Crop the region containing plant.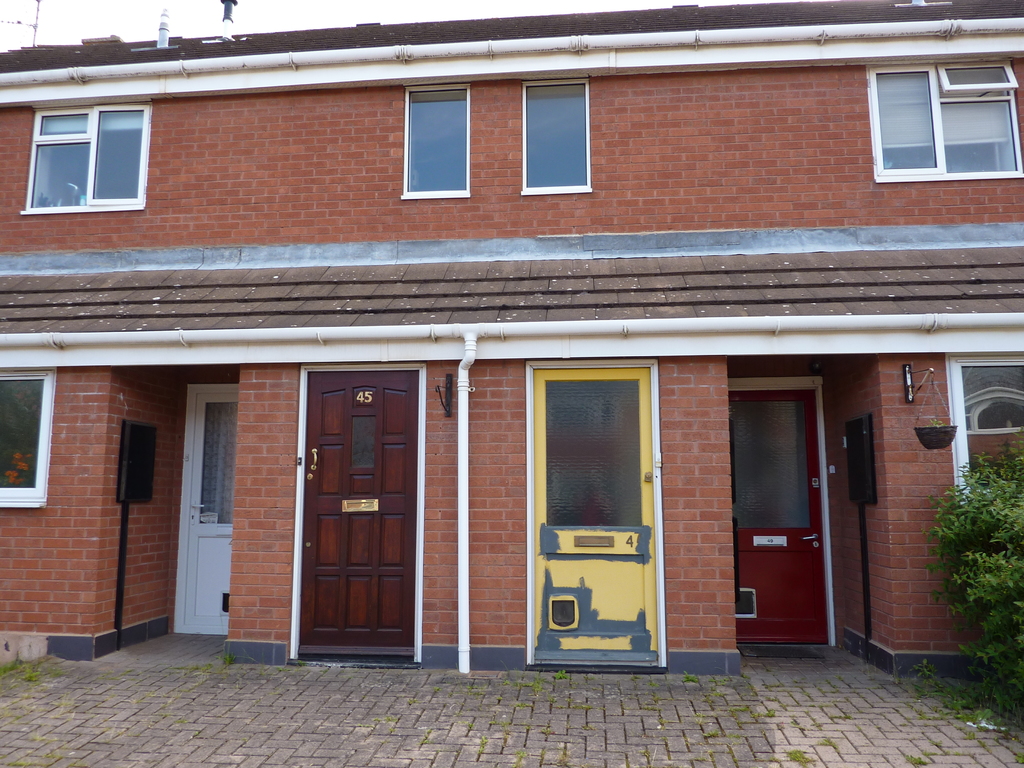
Crop region: box=[175, 712, 186, 721].
